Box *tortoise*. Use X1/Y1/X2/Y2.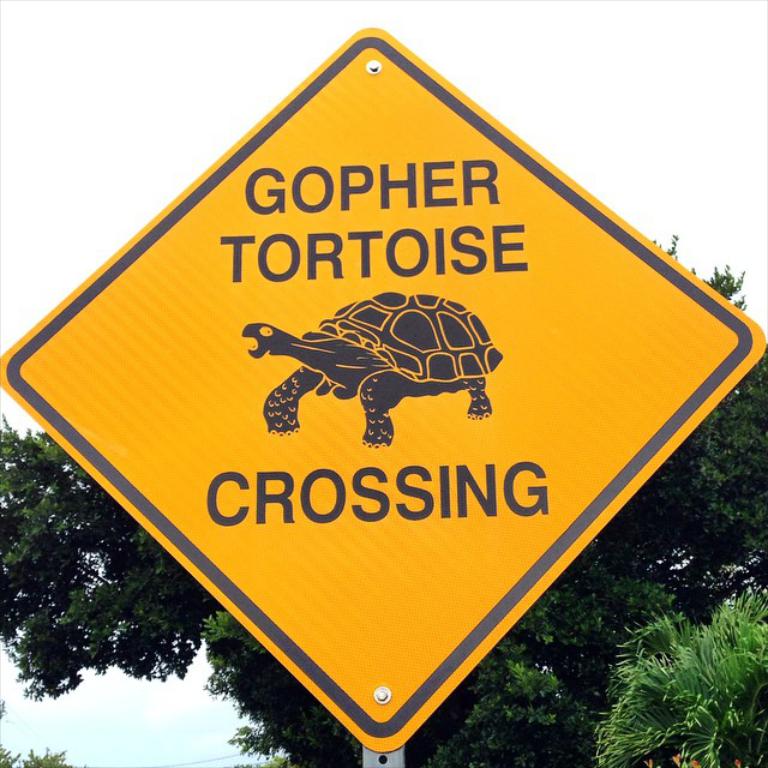
236/290/506/449.
